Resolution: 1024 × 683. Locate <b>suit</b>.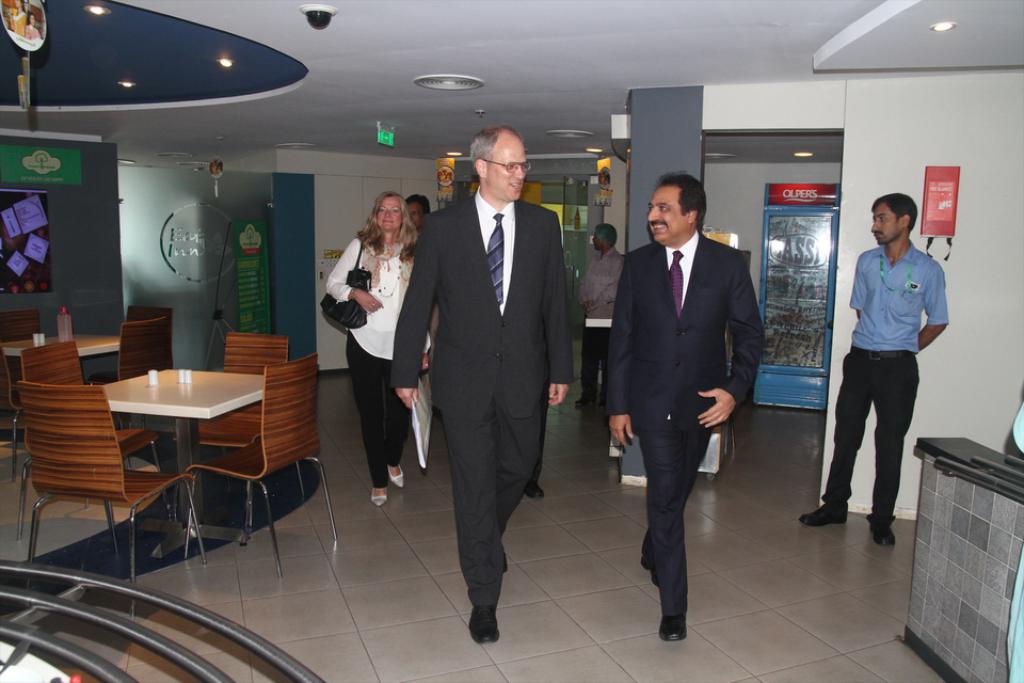
Rect(611, 224, 768, 620).
